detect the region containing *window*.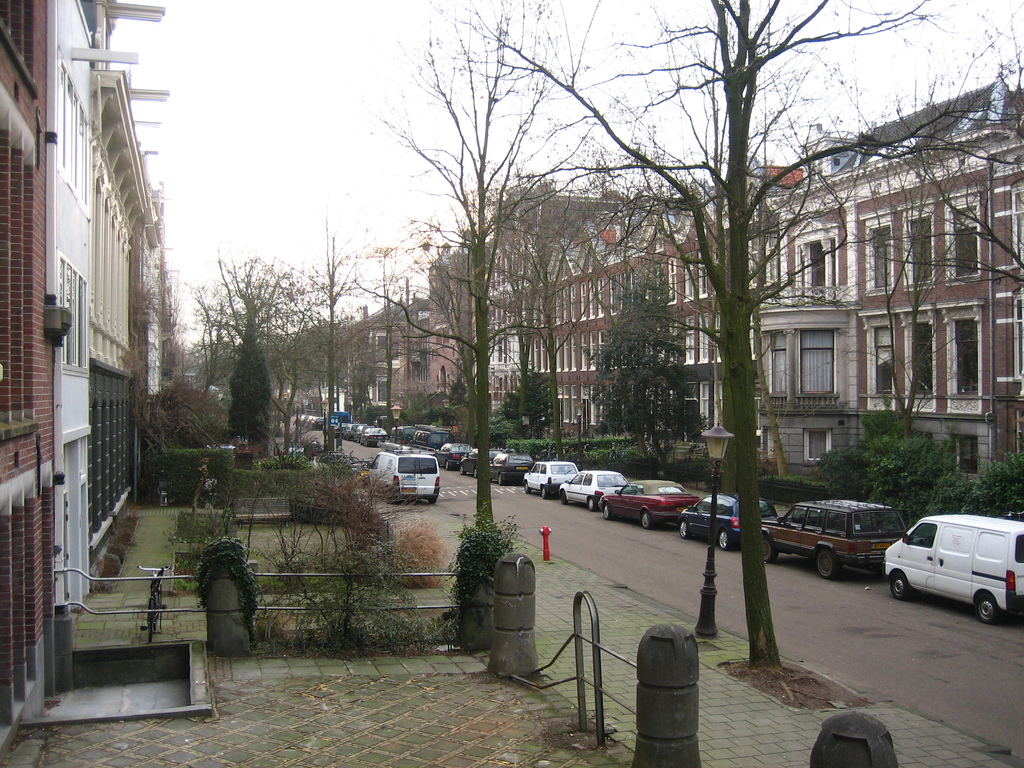
bbox=[679, 318, 695, 360].
